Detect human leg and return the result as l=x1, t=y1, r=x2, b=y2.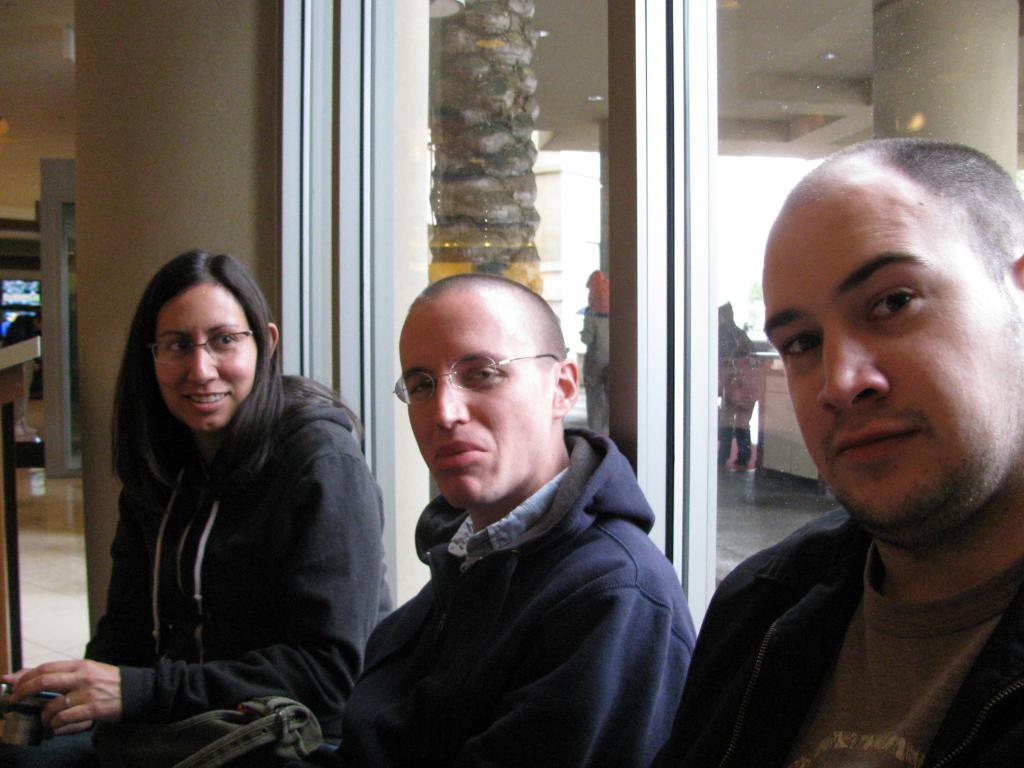
l=734, t=408, r=753, b=470.
